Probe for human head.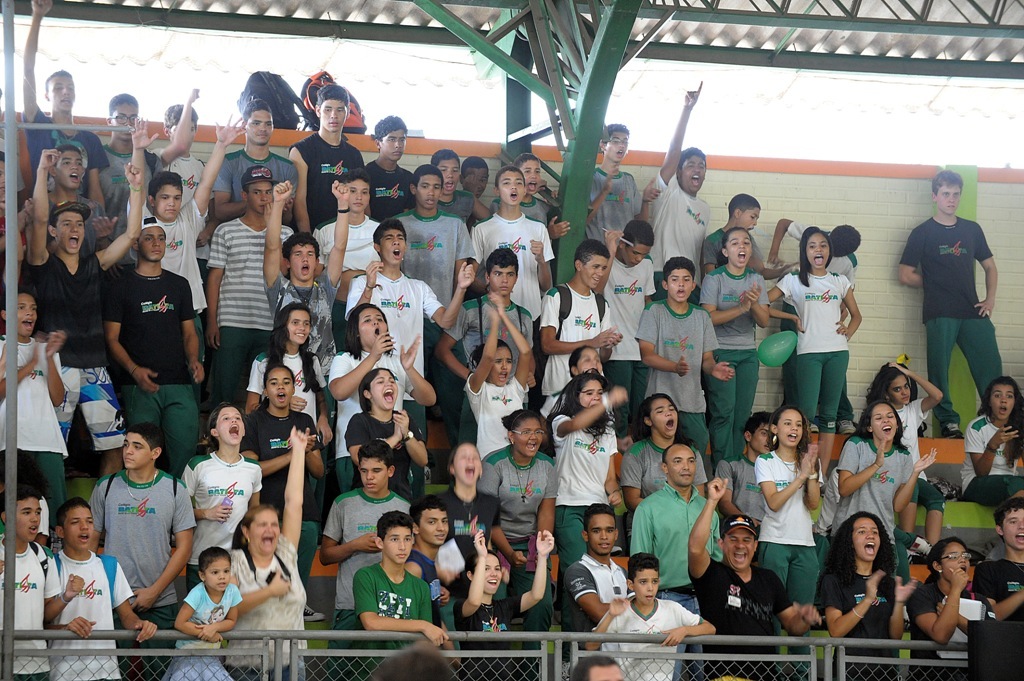
Probe result: x1=403 y1=493 x2=451 y2=545.
